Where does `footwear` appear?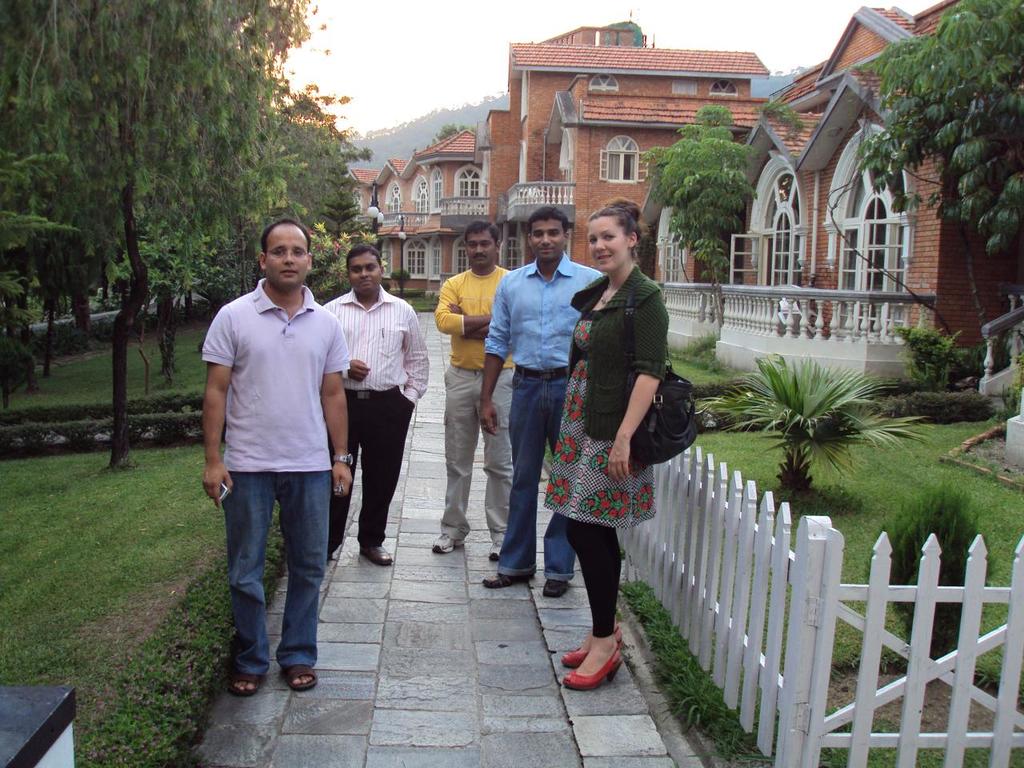
Appears at <region>484, 538, 510, 558</region>.
